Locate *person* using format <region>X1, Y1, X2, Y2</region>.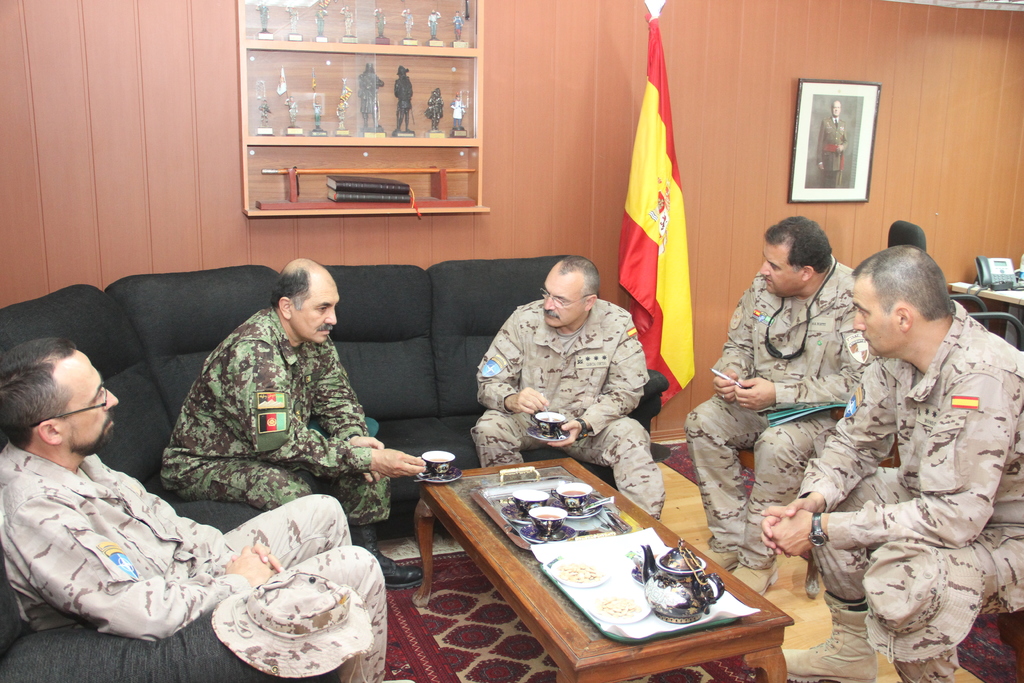
<region>286, 6, 298, 32</region>.
